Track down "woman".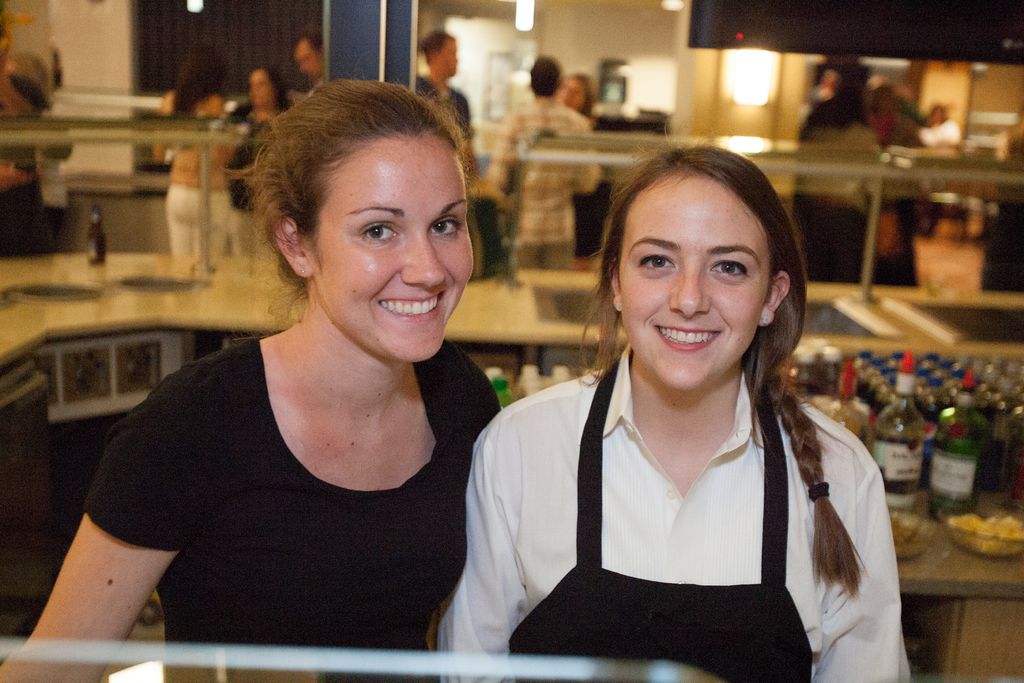
Tracked to 210:57:289:254.
